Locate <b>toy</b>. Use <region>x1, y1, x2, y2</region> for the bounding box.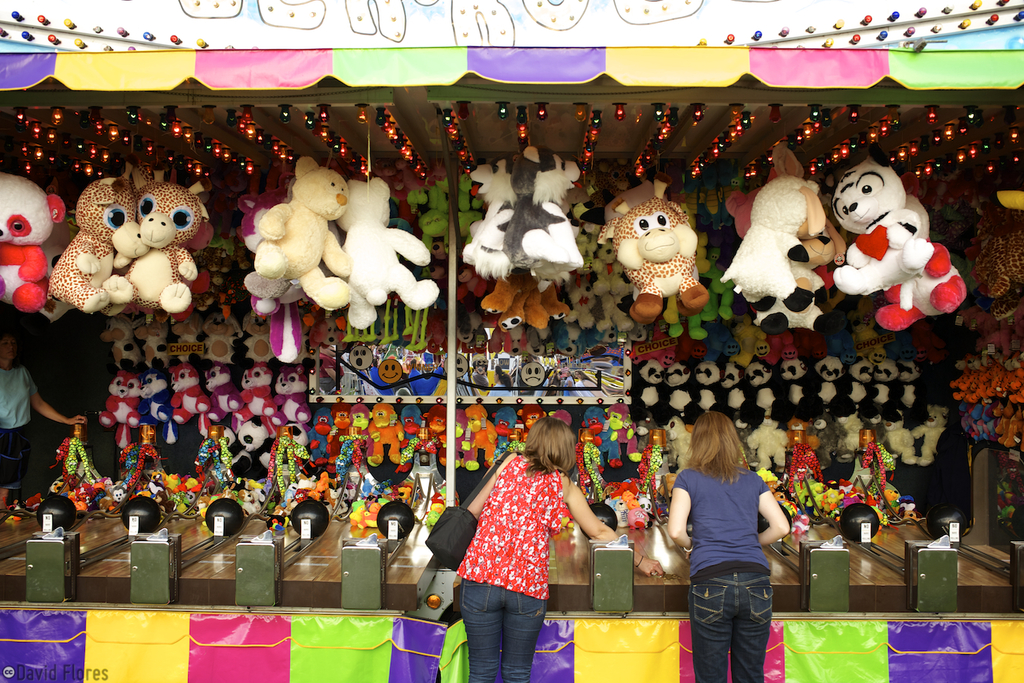
<region>43, 420, 98, 494</region>.
